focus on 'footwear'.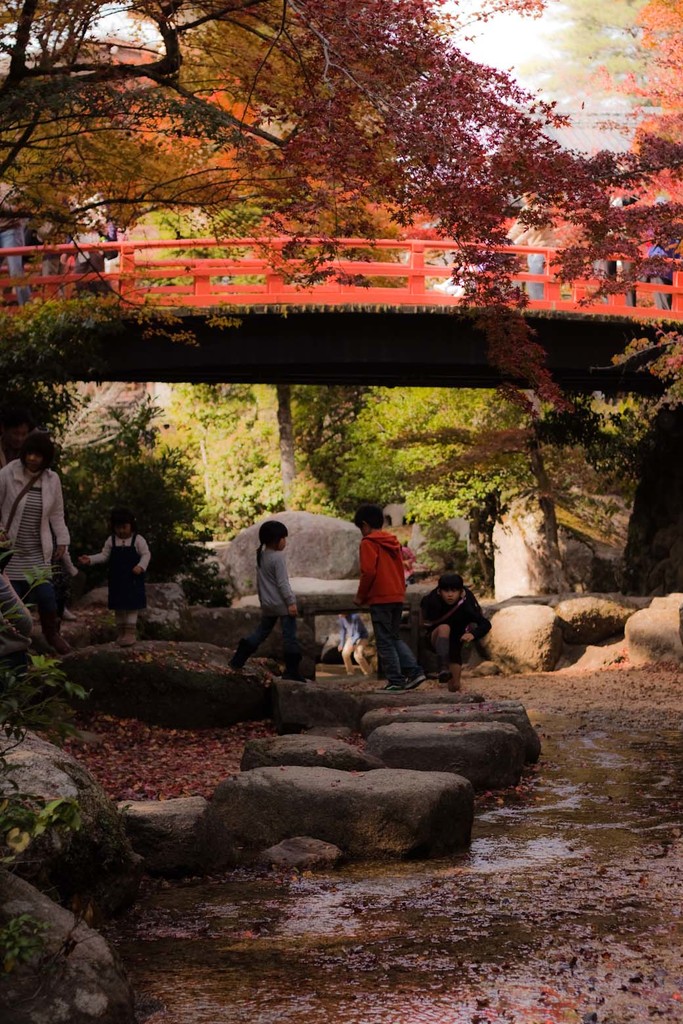
Focused at region(410, 667, 429, 687).
